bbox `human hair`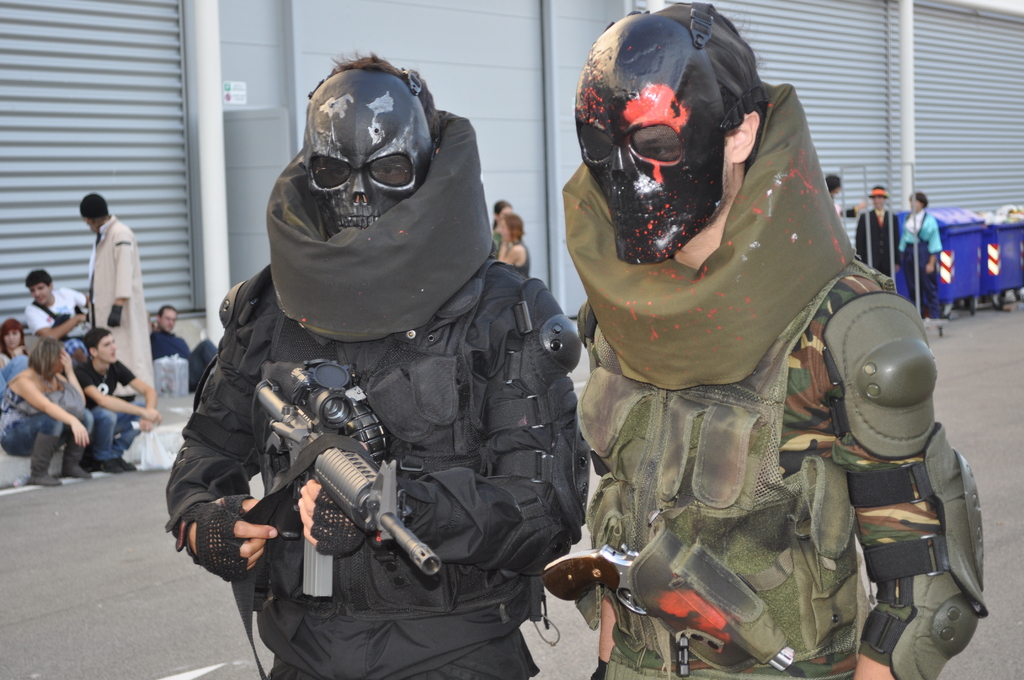
504 209 521 251
